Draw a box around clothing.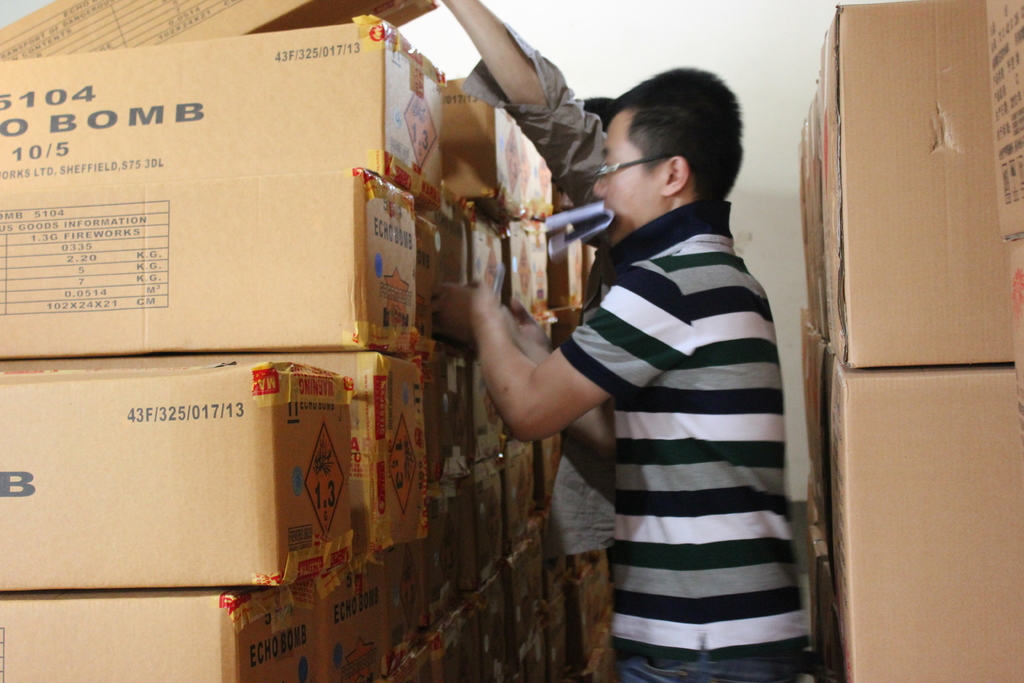
locate(458, 22, 612, 552).
